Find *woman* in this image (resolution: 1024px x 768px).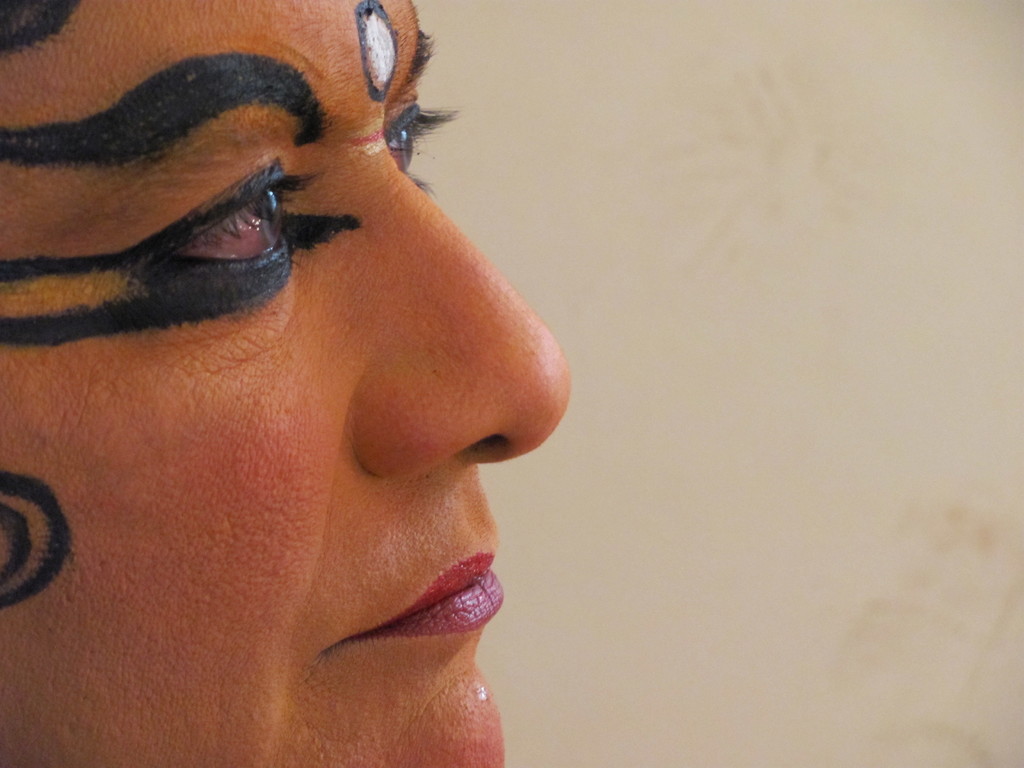
pyautogui.locateOnScreen(0, 0, 571, 767).
